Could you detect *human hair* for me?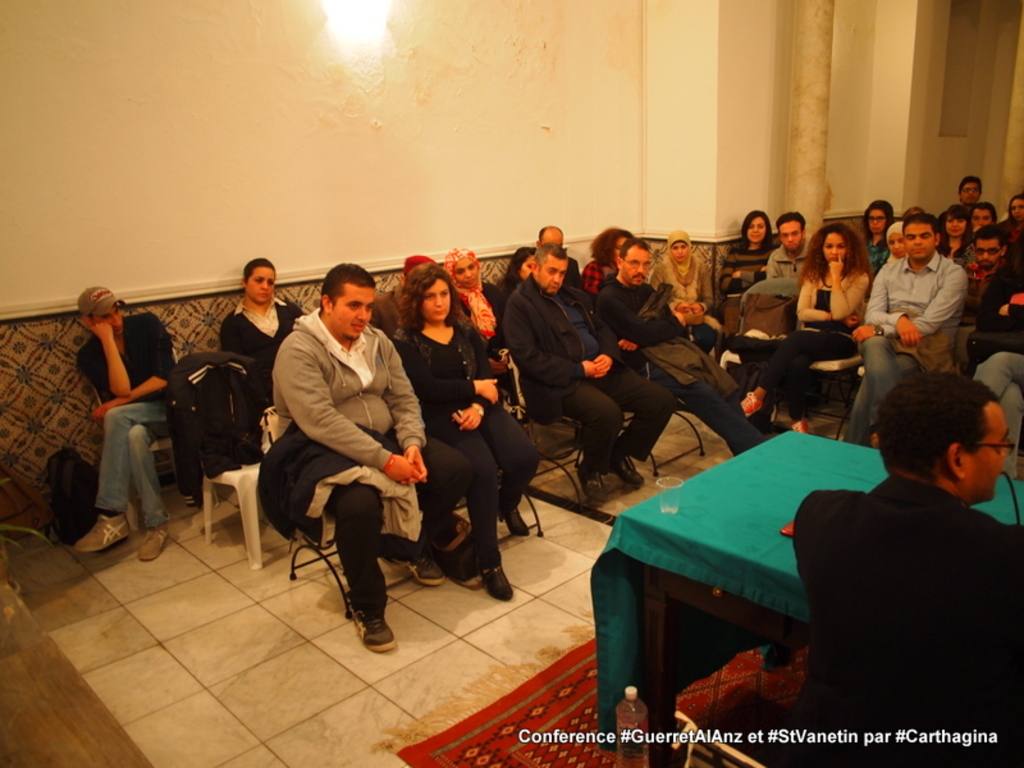
Detection result: locate(901, 206, 929, 219).
